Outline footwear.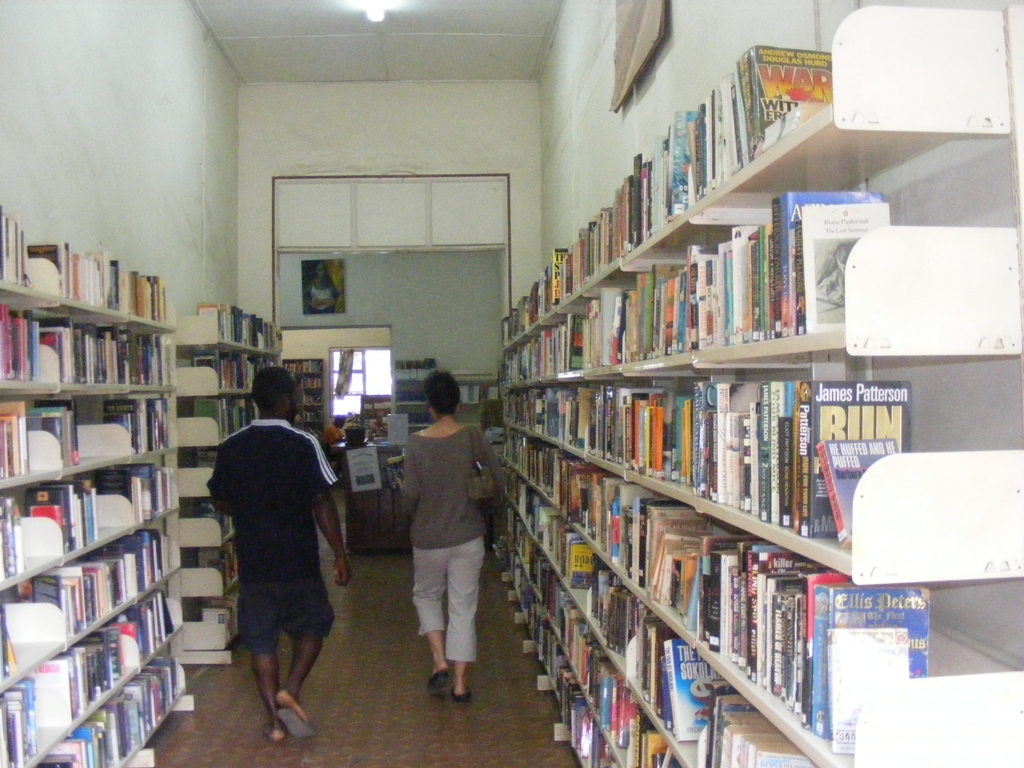
Outline: (x1=428, y1=675, x2=450, y2=692).
